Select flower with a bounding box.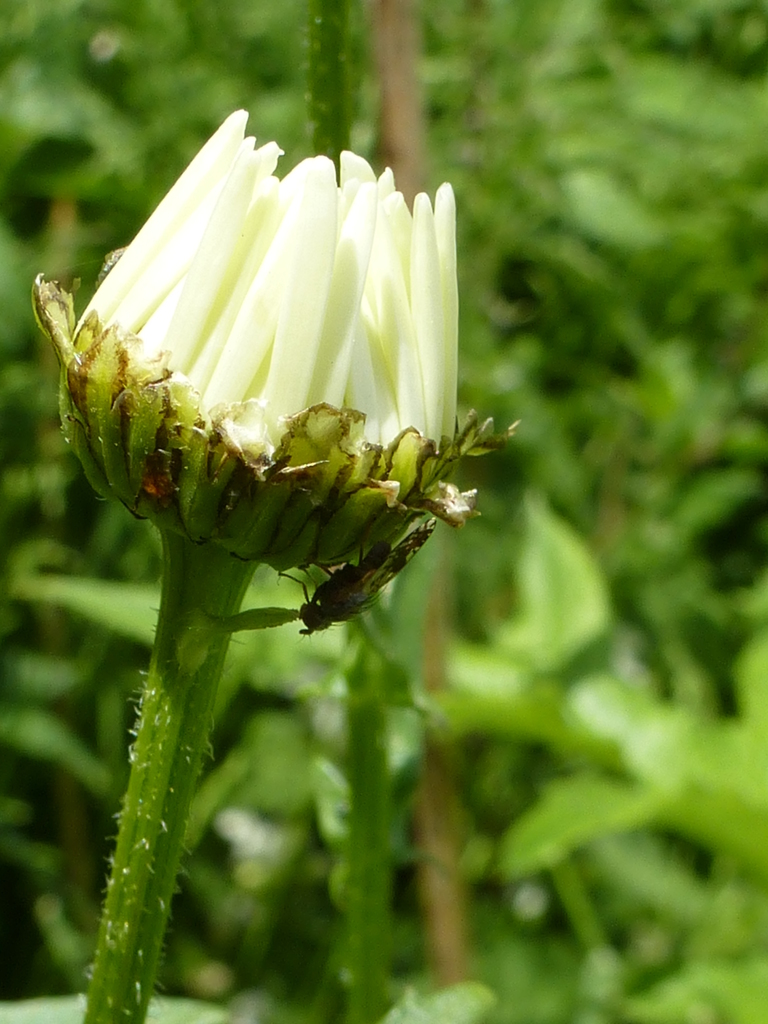
BBox(31, 106, 522, 643).
